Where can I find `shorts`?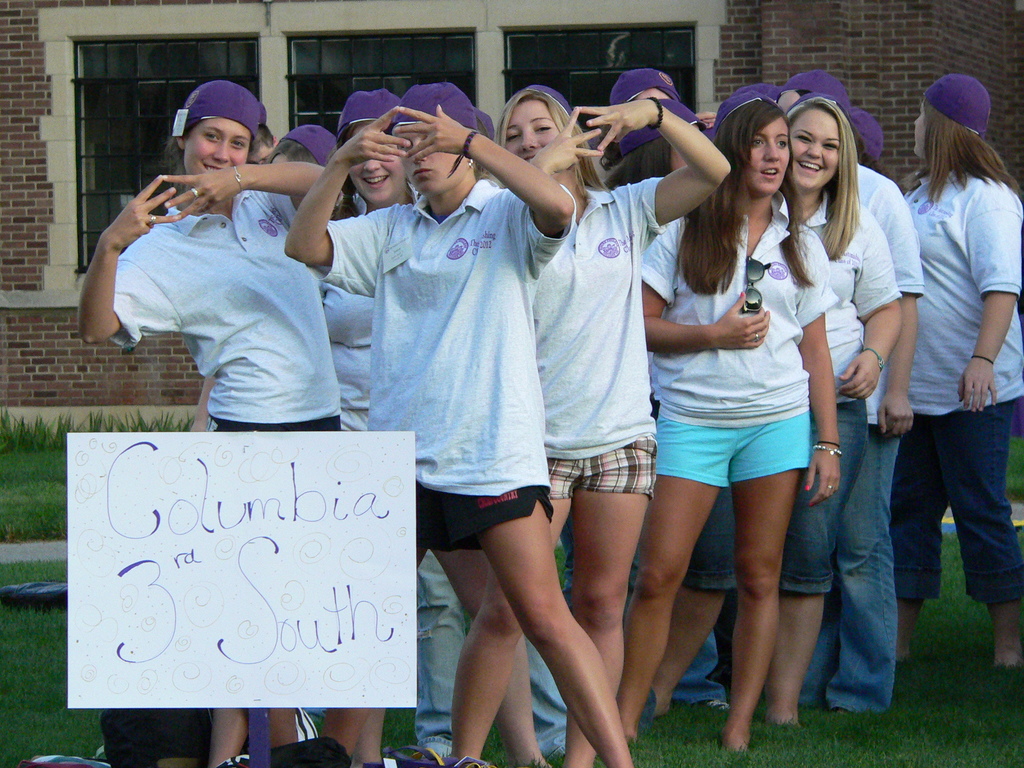
You can find it at {"x1": 206, "y1": 413, "x2": 340, "y2": 431}.
